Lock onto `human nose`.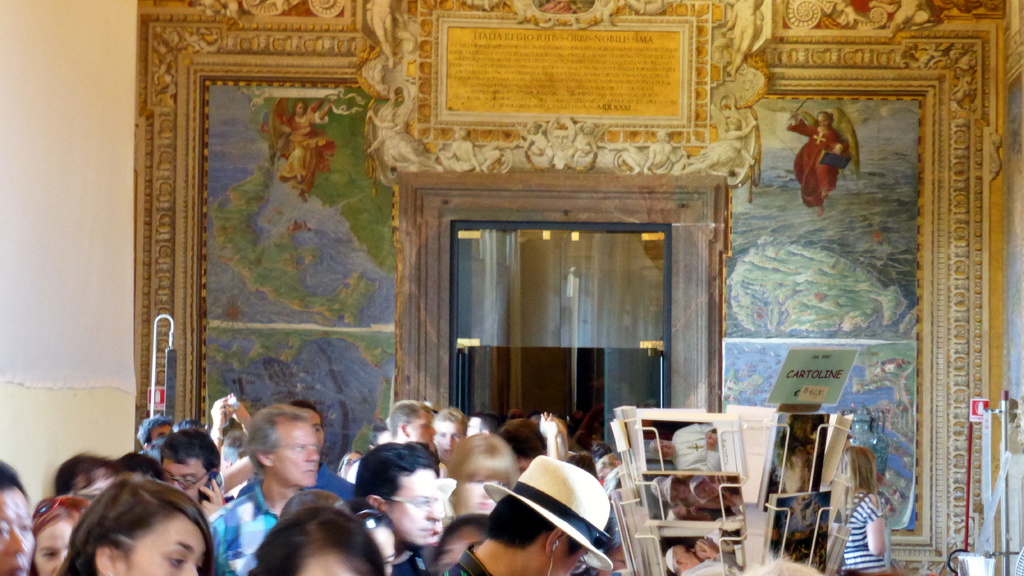
Locked: 426/427/436/435.
